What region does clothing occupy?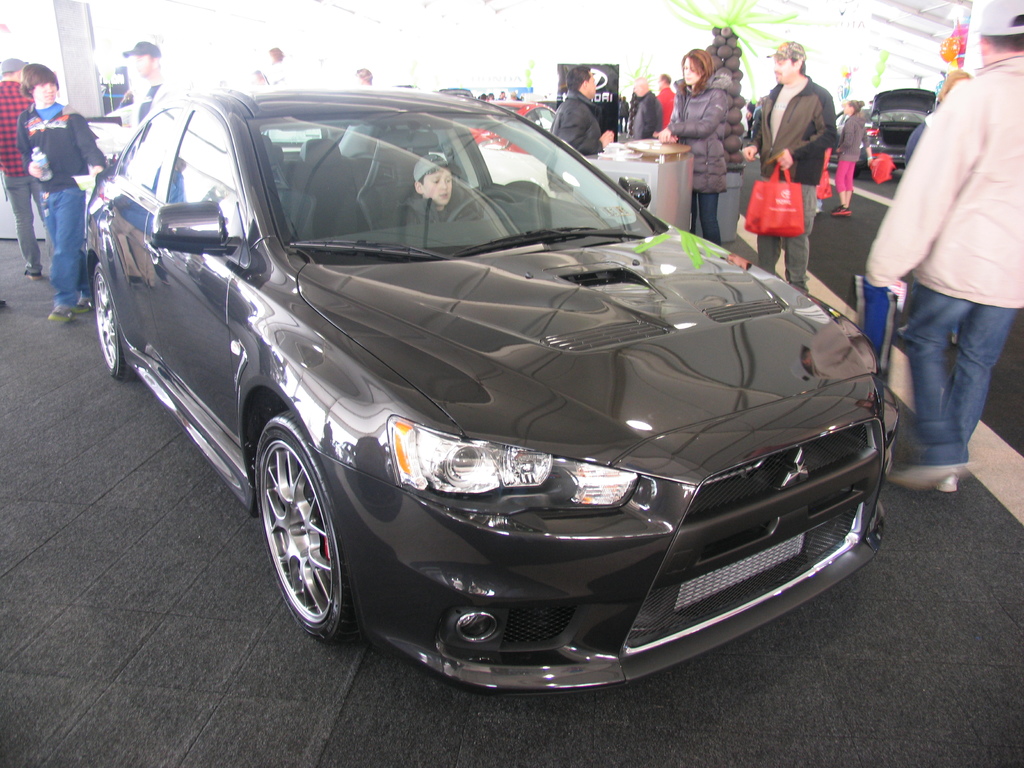
locate(0, 81, 68, 285).
